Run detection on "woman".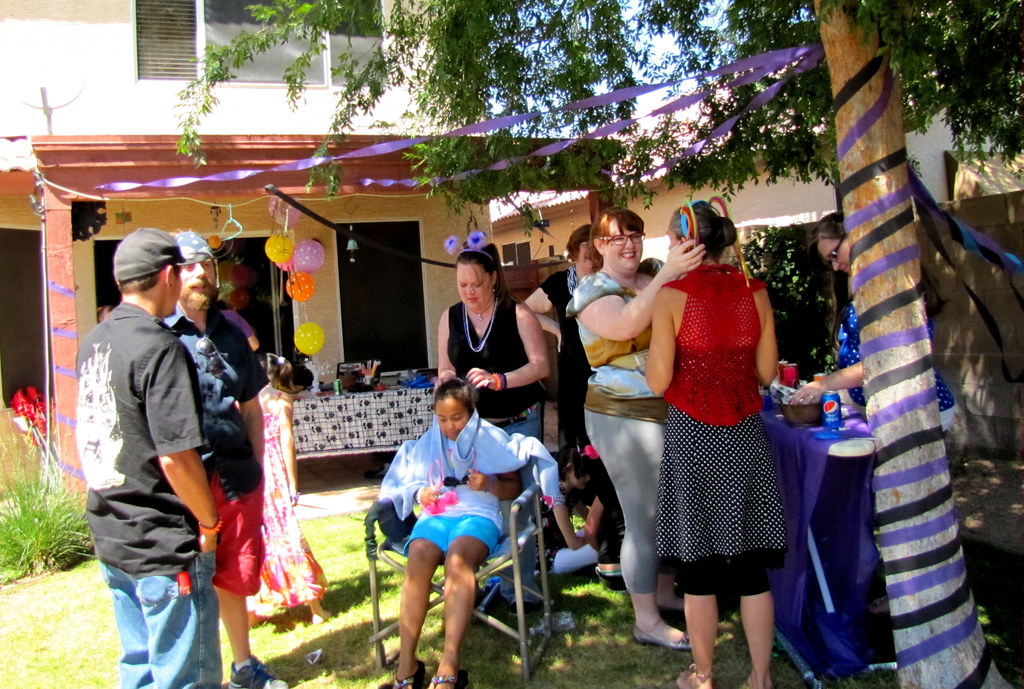
Result: crop(642, 197, 787, 688).
